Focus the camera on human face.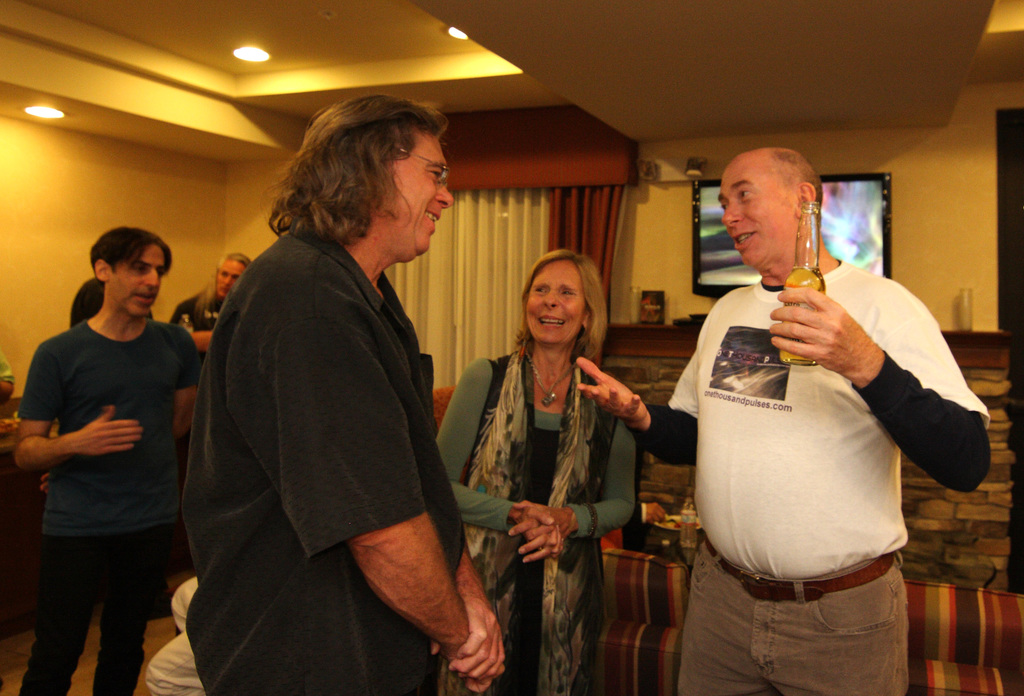
Focus region: detection(717, 161, 794, 266).
